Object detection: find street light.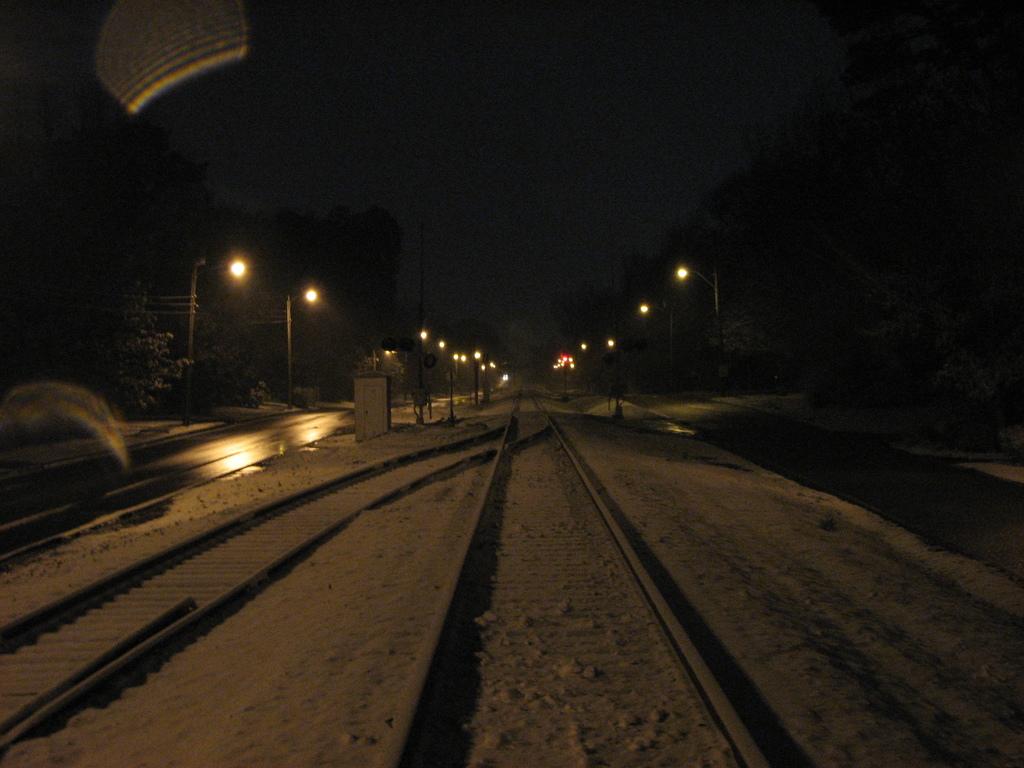
x1=410 y1=325 x2=428 y2=422.
